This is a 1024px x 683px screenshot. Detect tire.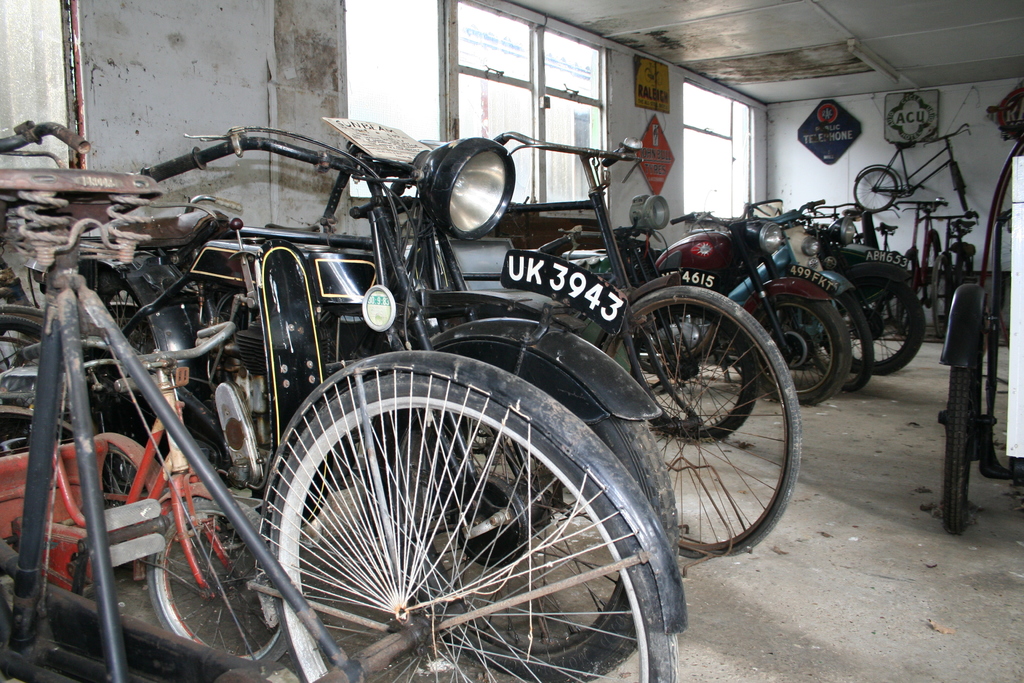
Rect(390, 415, 677, 682).
